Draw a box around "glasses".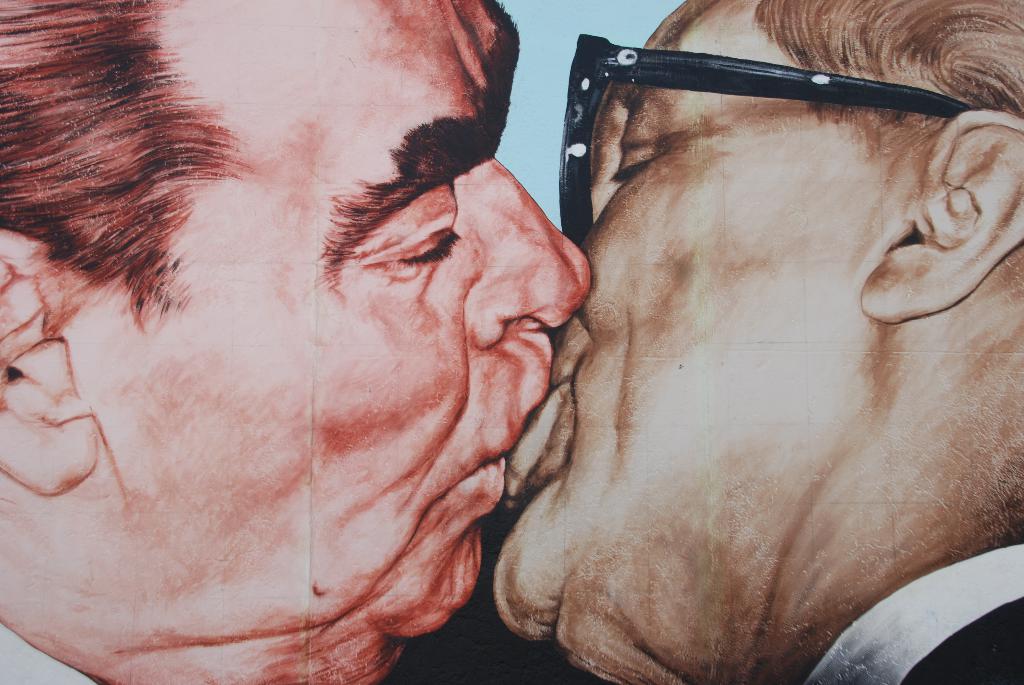
rect(522, 51, 1007, 210).
